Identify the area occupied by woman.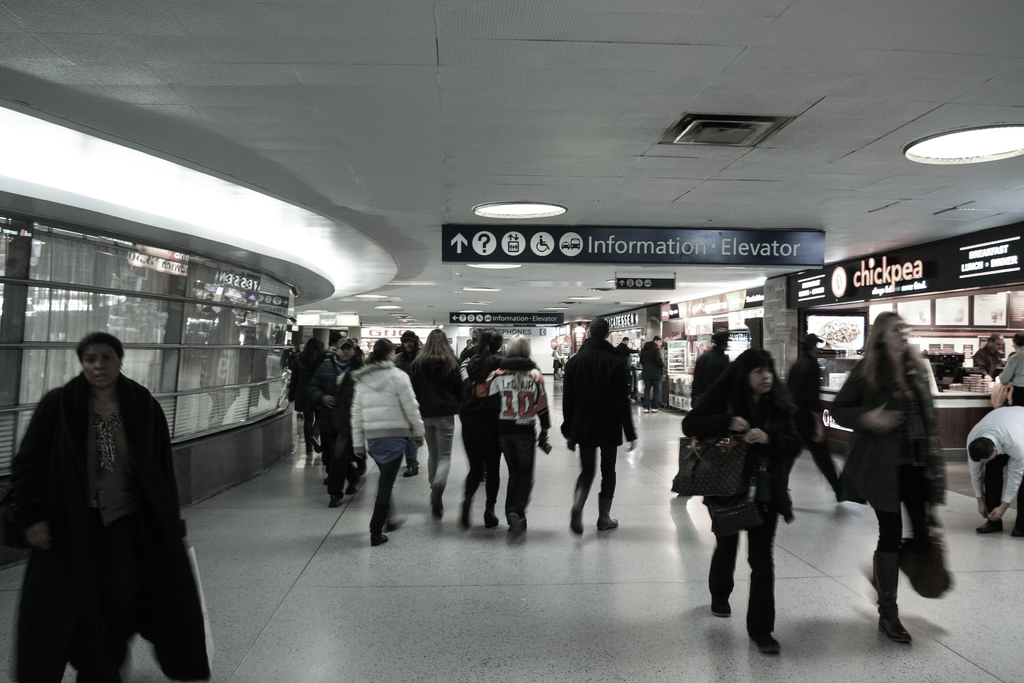
Area: 472:329:556:536.
